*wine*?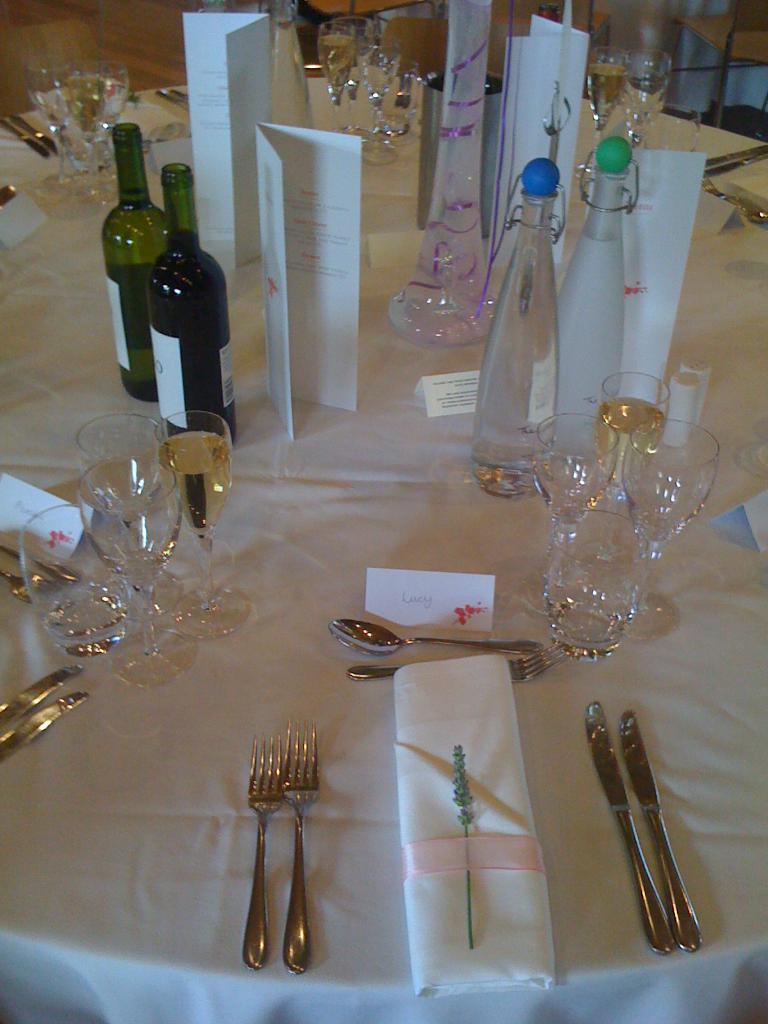
rect(104, 191, 170, 408)
